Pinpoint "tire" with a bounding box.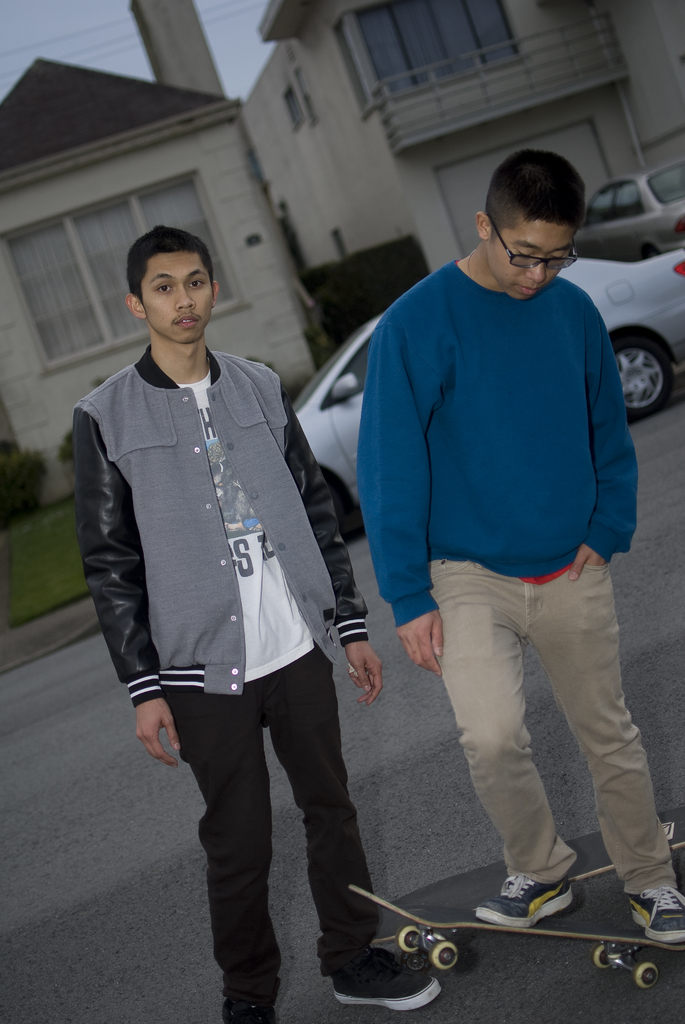
323:470:353:543.
